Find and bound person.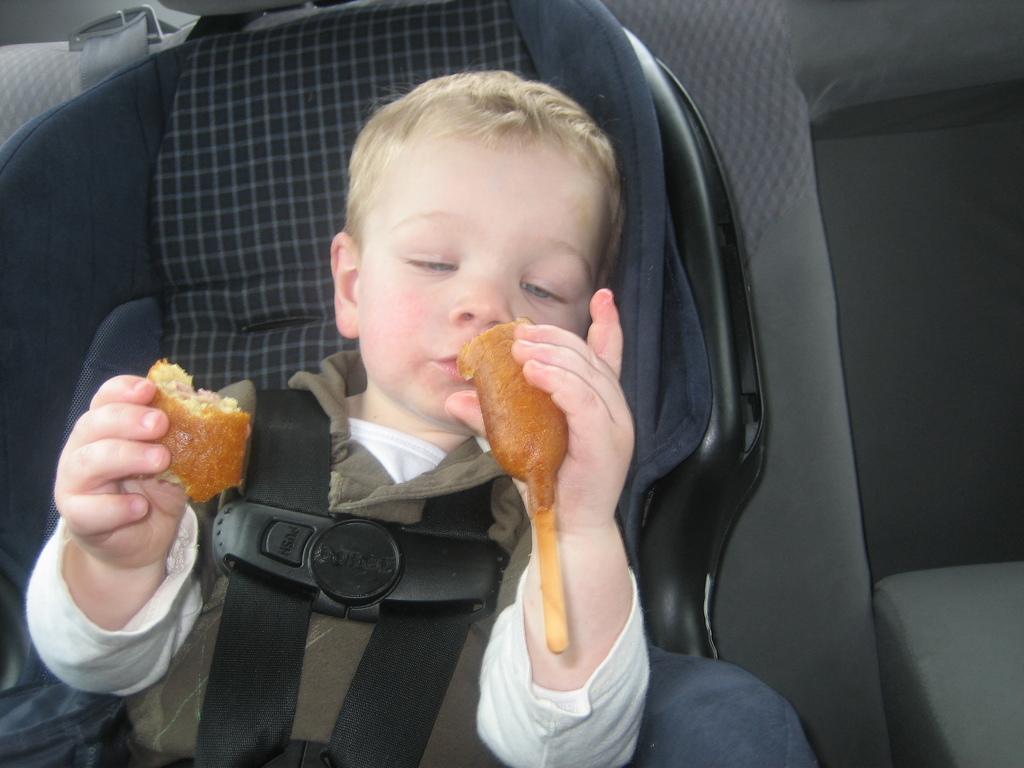
Bound: 23:70:650:767.
